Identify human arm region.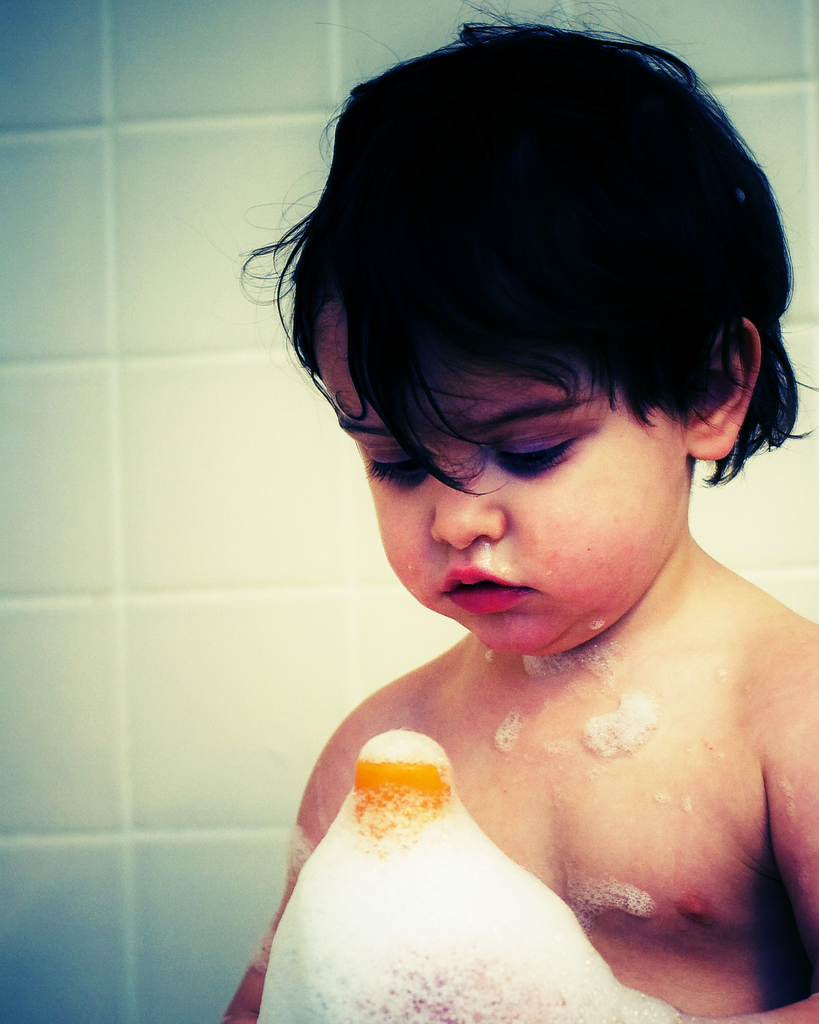
Region: <bbox>723, 701, 818, 1023</bbox>.
